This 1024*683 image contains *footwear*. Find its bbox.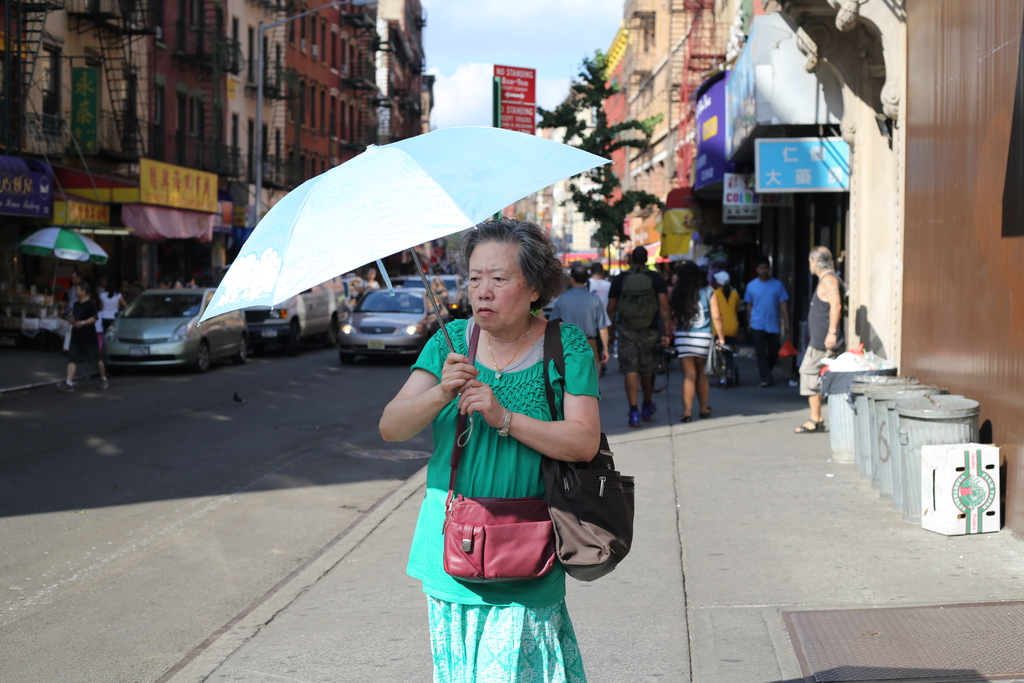
pyautogui.locateOnScreen(643, 397, 658, 416).
